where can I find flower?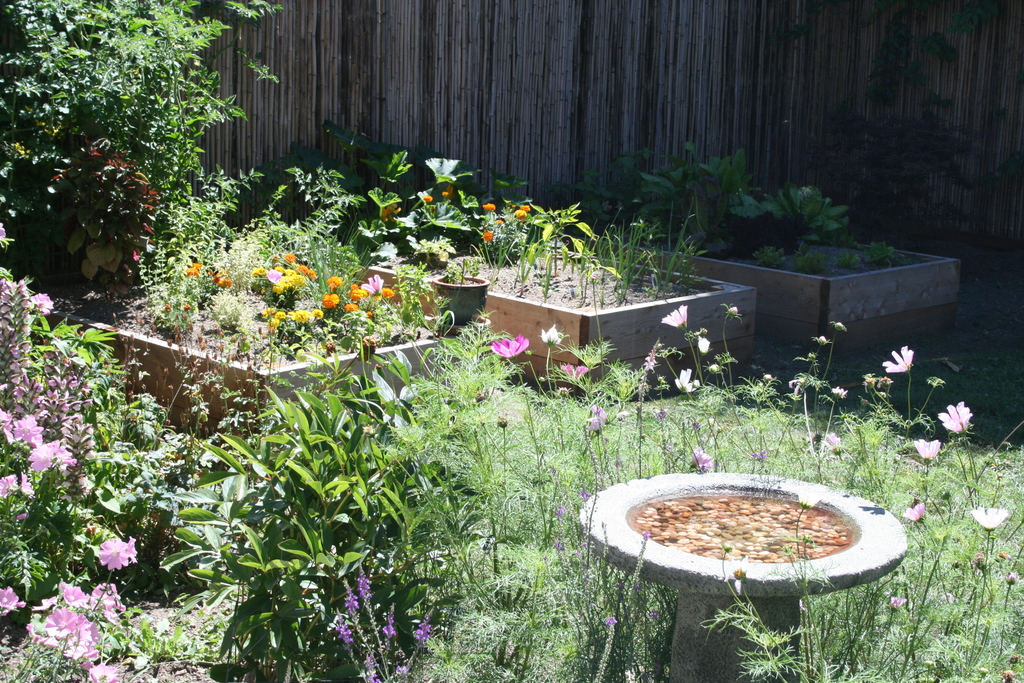
You can find it at 693 448 712 470.
